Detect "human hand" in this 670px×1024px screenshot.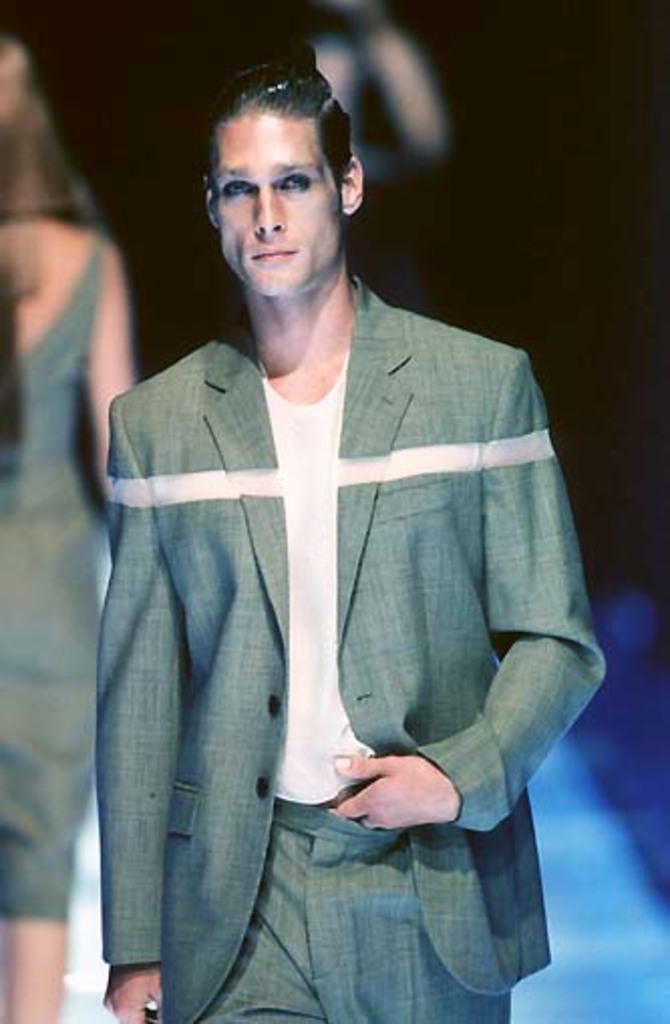
Detection: rect(97, 968, 163, 1022).
